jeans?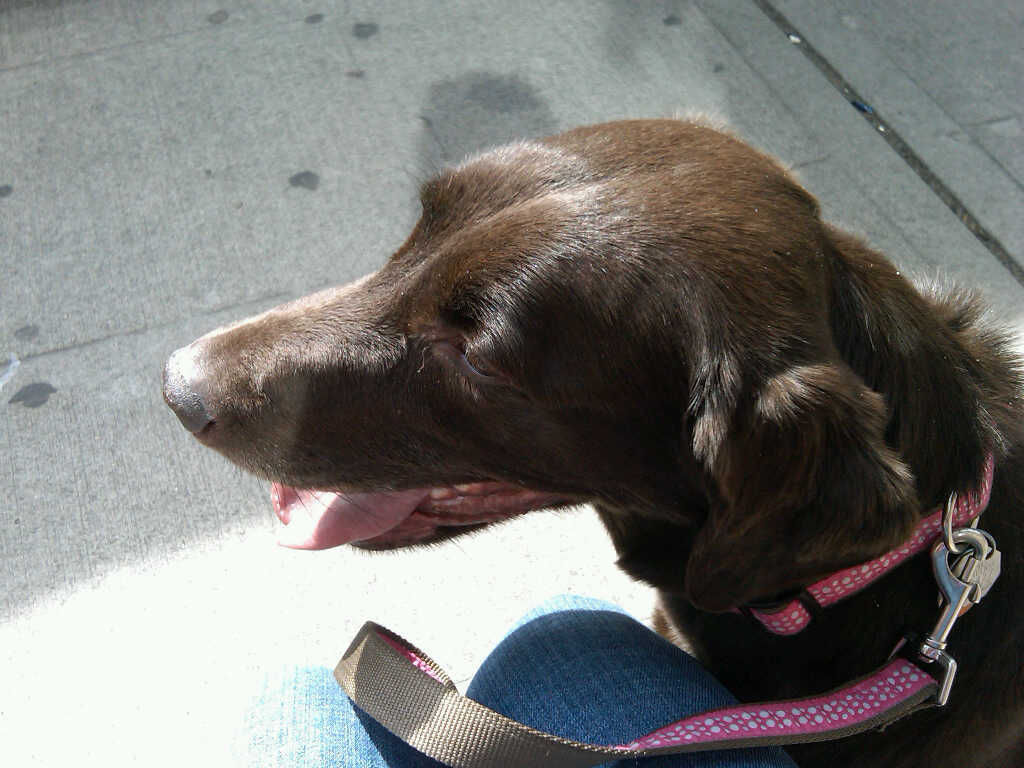
left=240, top=589, right=810, bottom=767
